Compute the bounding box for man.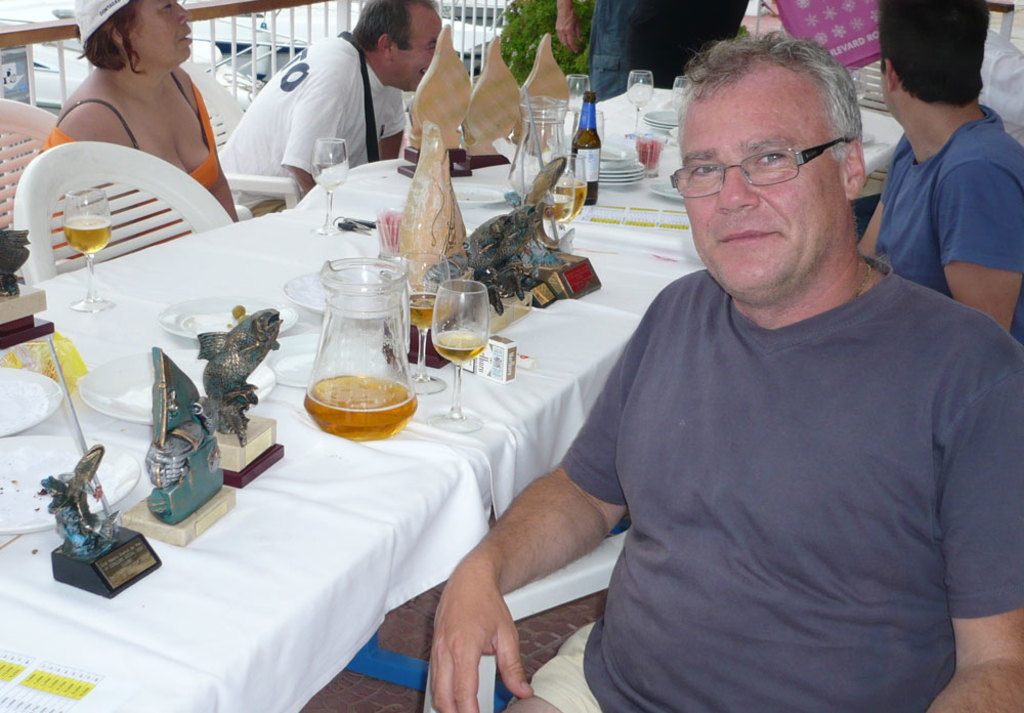
{"left": 863, "top": 0, "right": 1023, "bottom": 342}.
